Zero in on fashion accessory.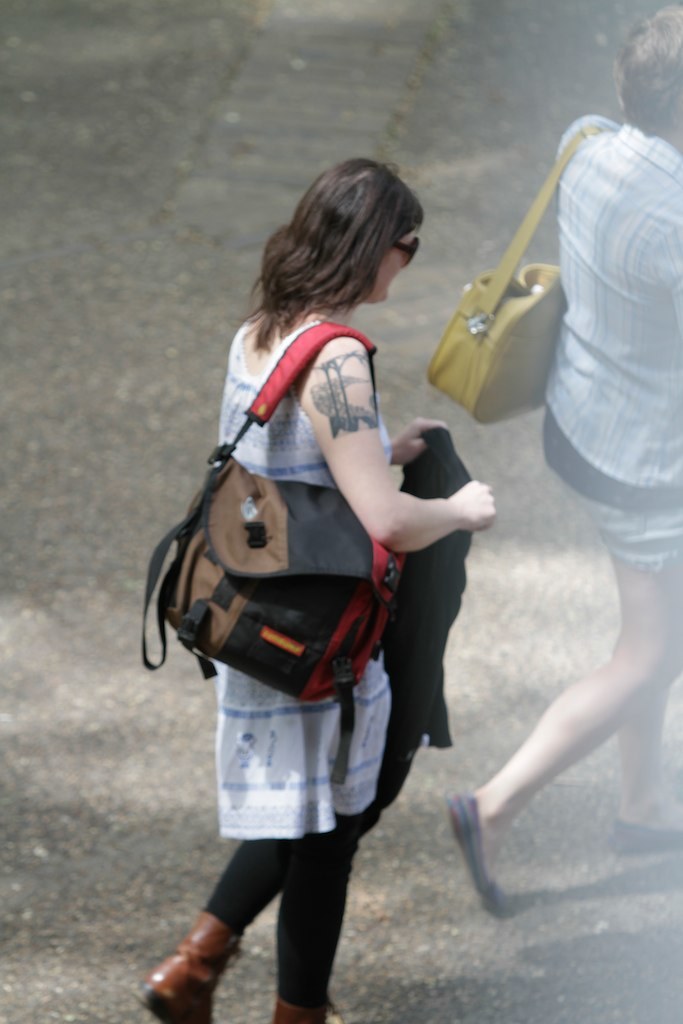
Zeroed in: 445,788,510,912.
